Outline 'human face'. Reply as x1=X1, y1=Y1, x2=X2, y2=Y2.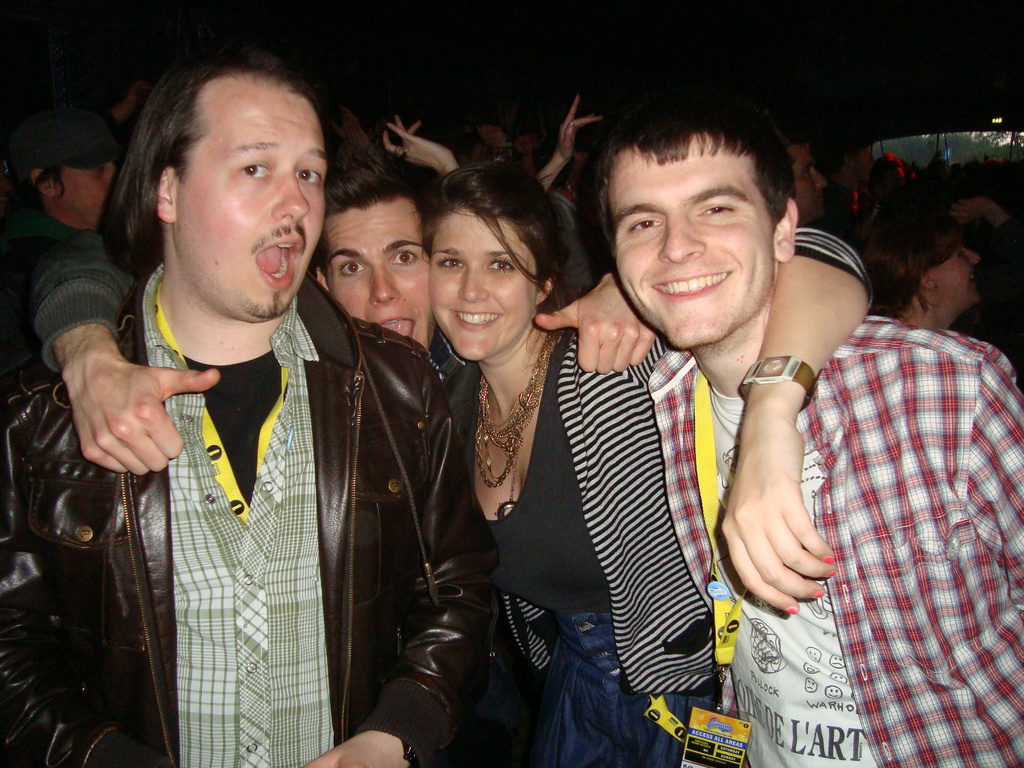
x1=328, y1=196, x2=428, y2=351.
